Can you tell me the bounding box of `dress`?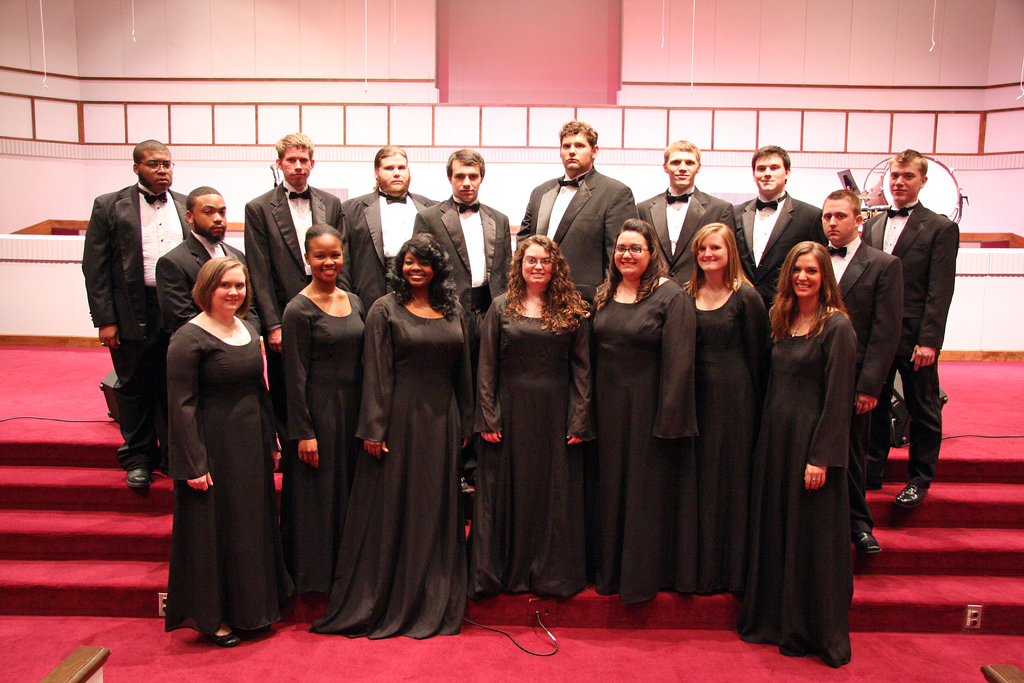
<box>660,281,775,597</box>.
